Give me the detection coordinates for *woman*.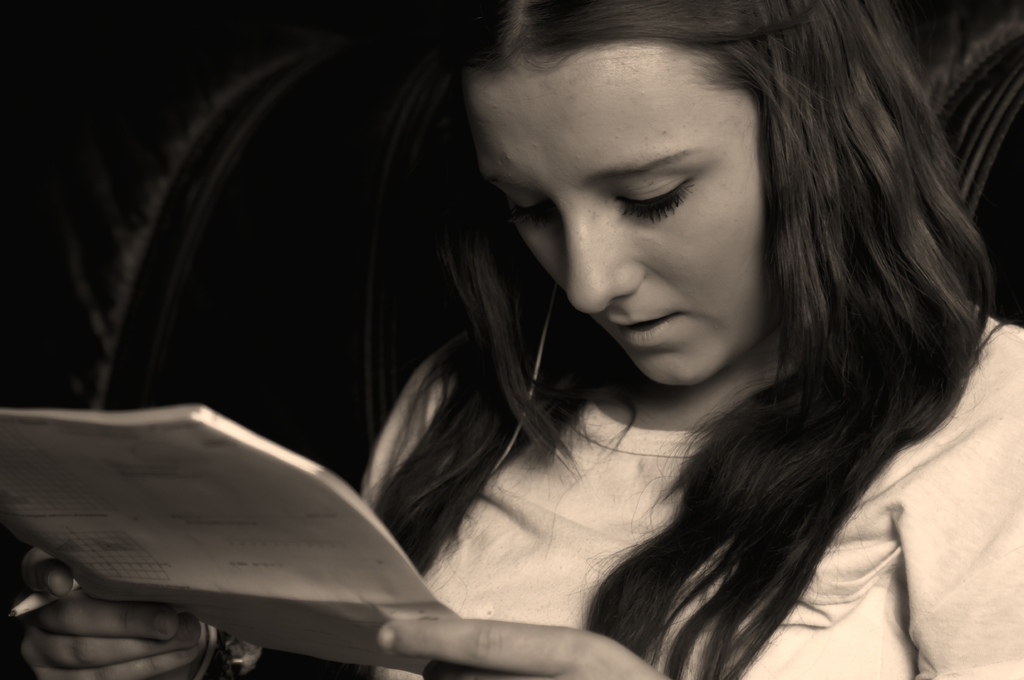
{"left": 22, "top": 0, "right": 1023, "bottom": 679}.
